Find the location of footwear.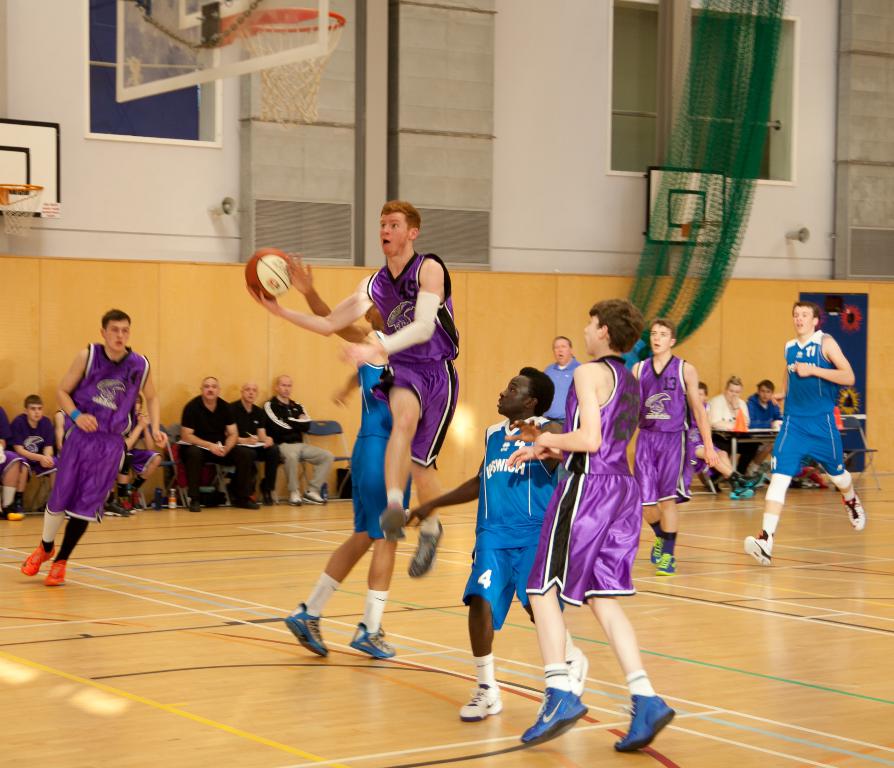
Location: [463,681,514,718].
